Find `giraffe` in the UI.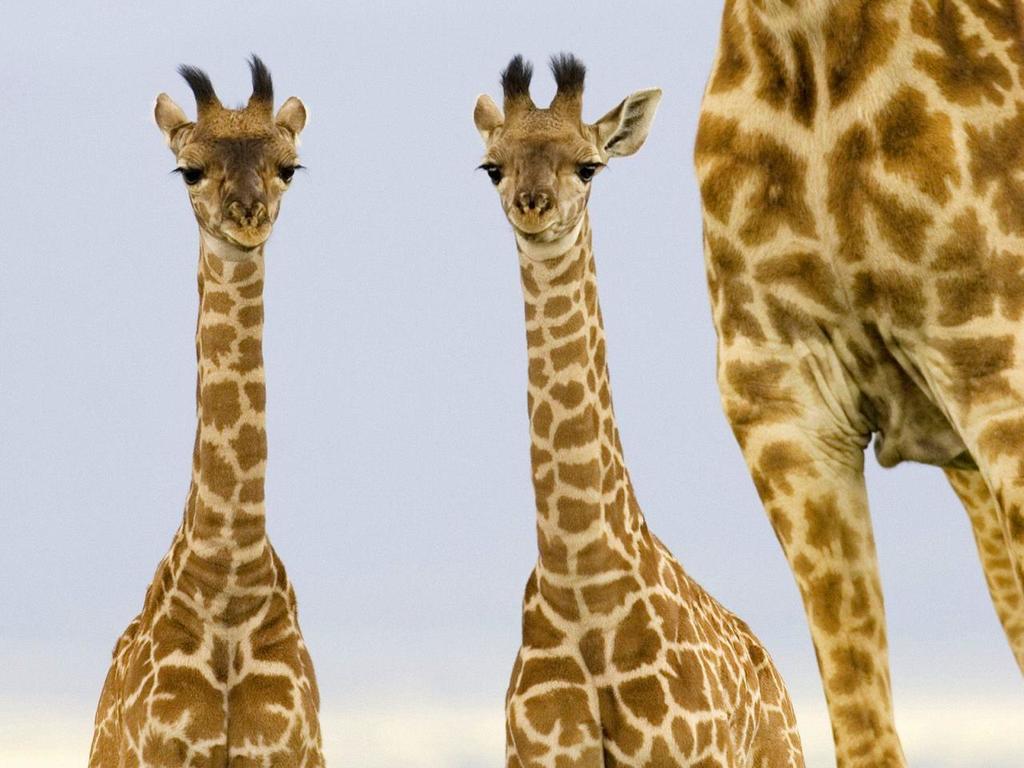
UI element at (x1=82, y1=54, x2=328, y2=767).
